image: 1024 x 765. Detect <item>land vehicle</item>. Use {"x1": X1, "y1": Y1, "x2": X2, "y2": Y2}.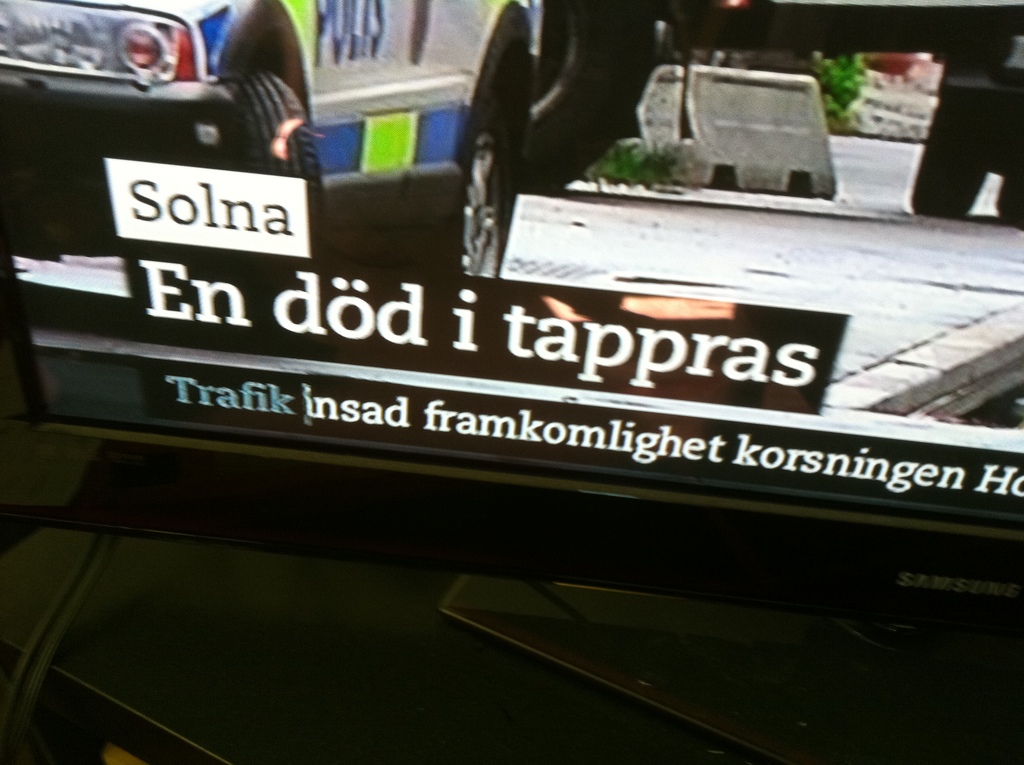
{"x1": 0, "y1": 0, "x2": 543, "y2": 279}.
